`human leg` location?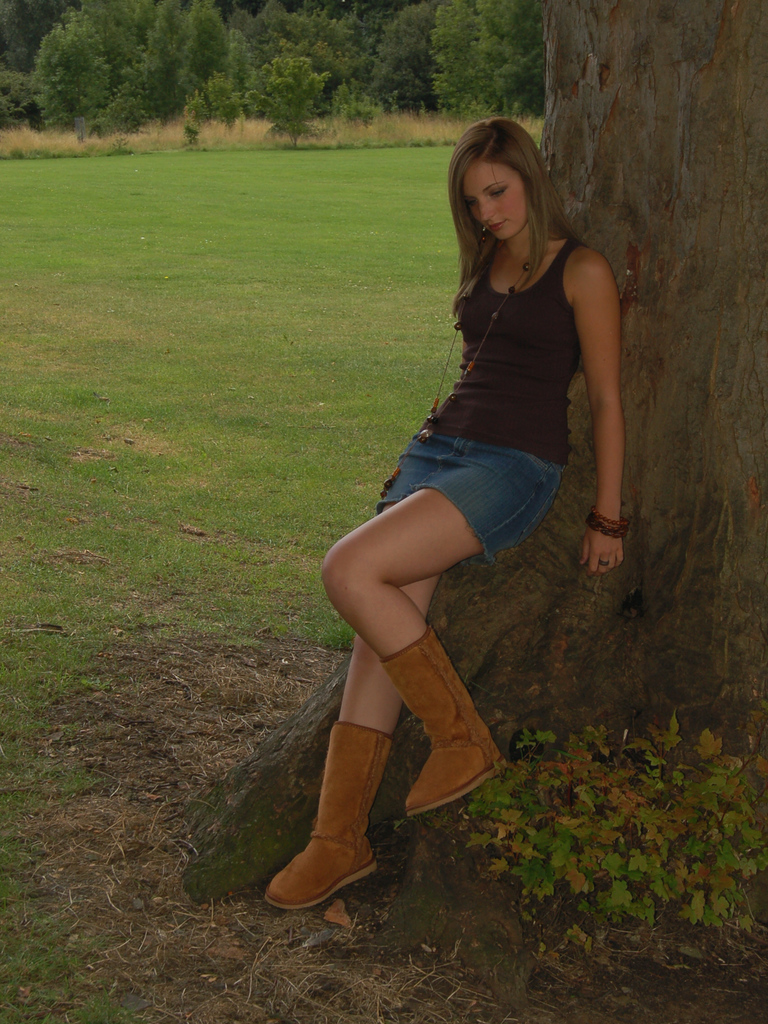
BBox(253, 421, 569, 915)
